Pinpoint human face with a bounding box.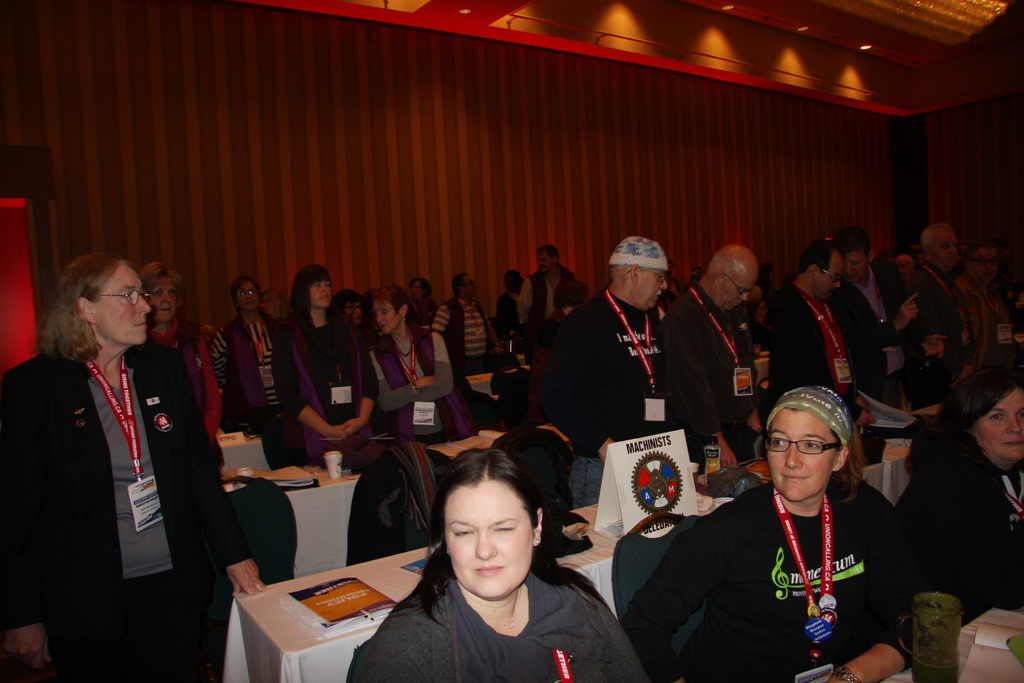
detection(935, 231, 957, 265).
